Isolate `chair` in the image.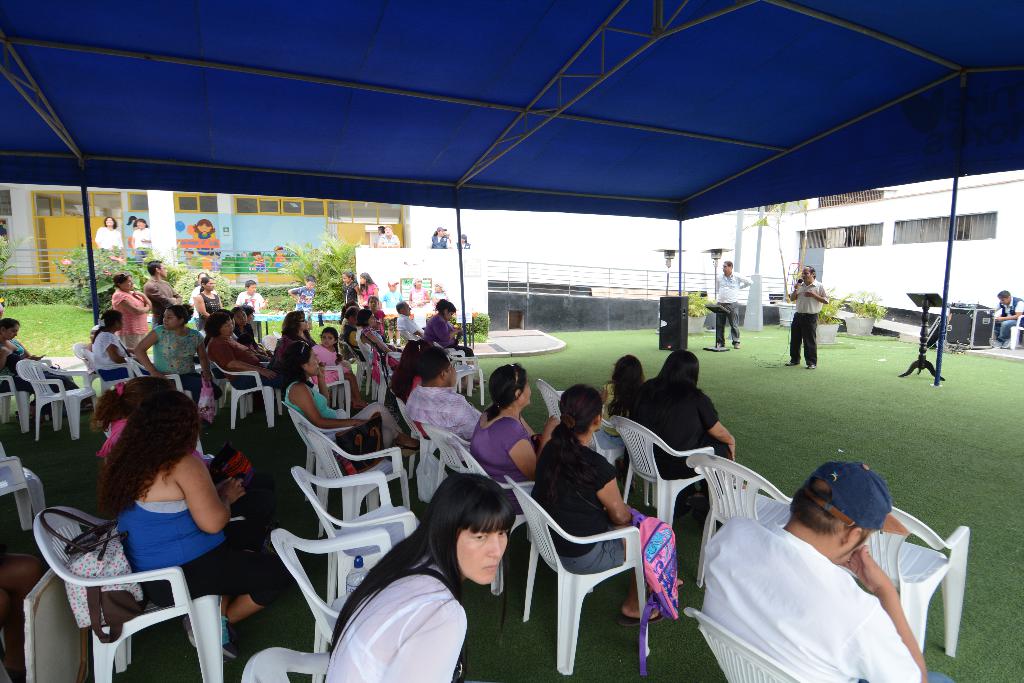
Isolated region: [286, 405, 413, 536].
